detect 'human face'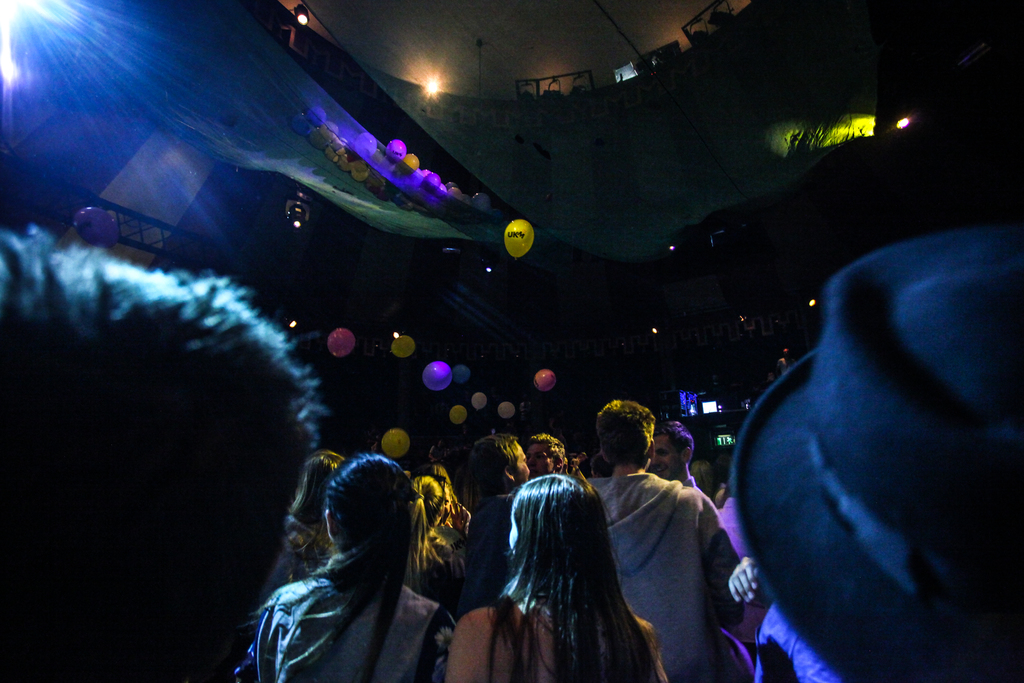
pyautogui.locateOnScreen(529, 442, 554, 475)
